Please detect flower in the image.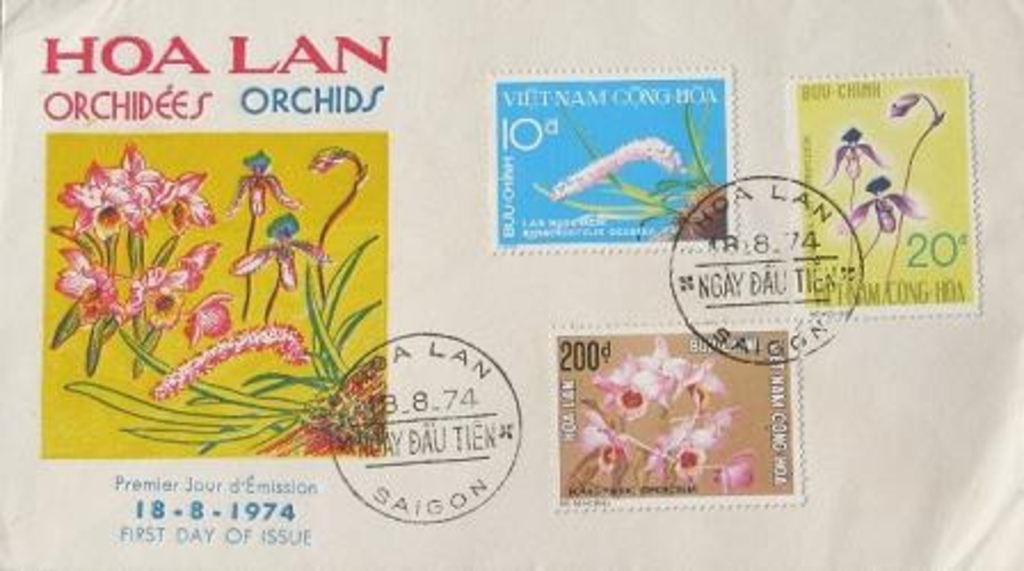
{"x1": 231, "y1": 212, "x2": 329, "y2": 292}.
